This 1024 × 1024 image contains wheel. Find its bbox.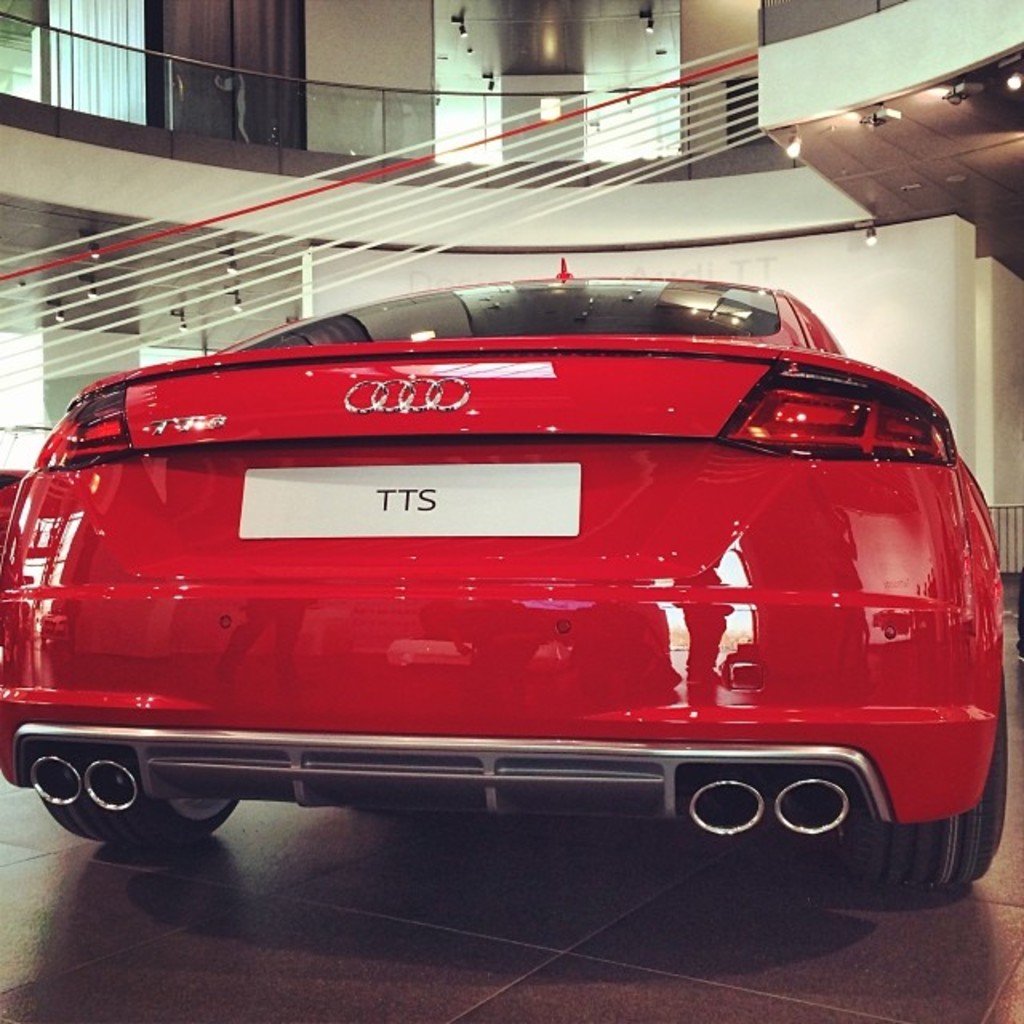
left=53, top=797, right=243, bottom=850.
